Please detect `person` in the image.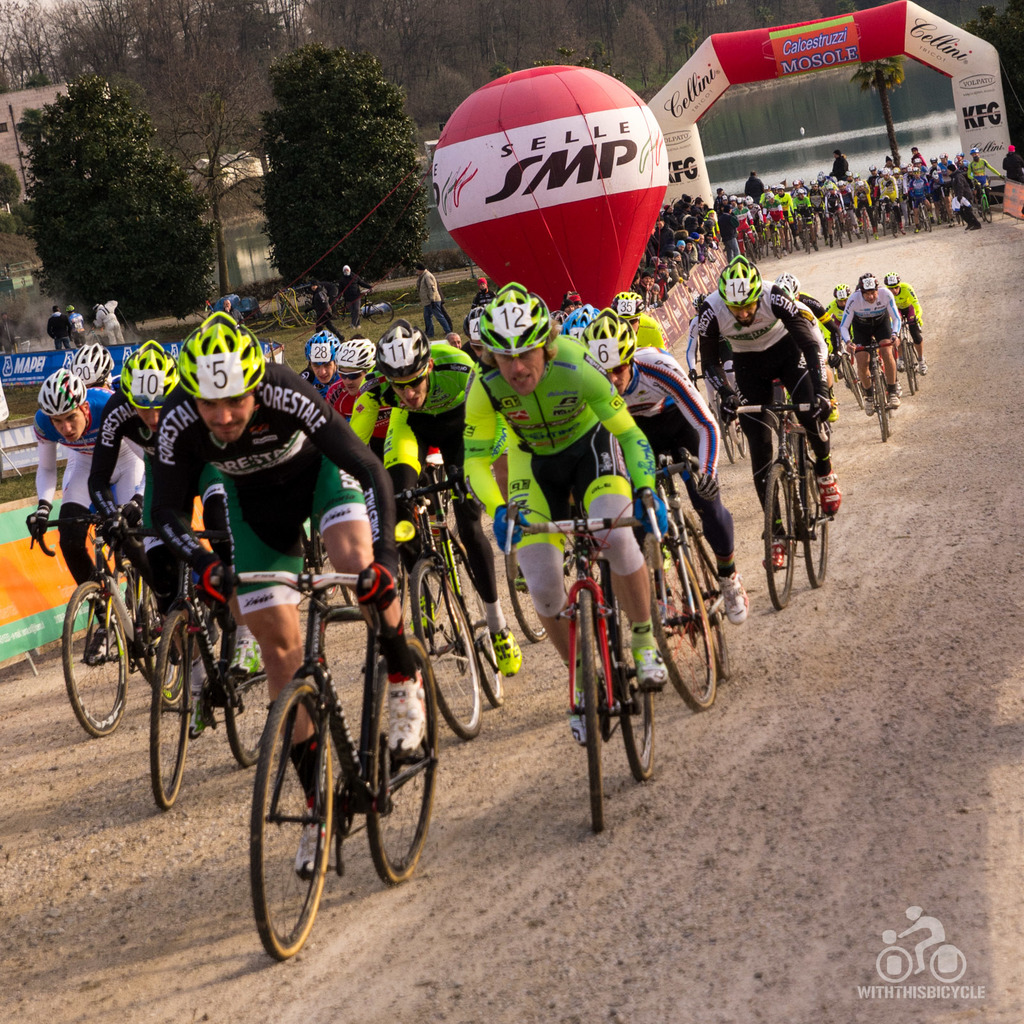
left=732, top=197, right=774, bottom=232.
